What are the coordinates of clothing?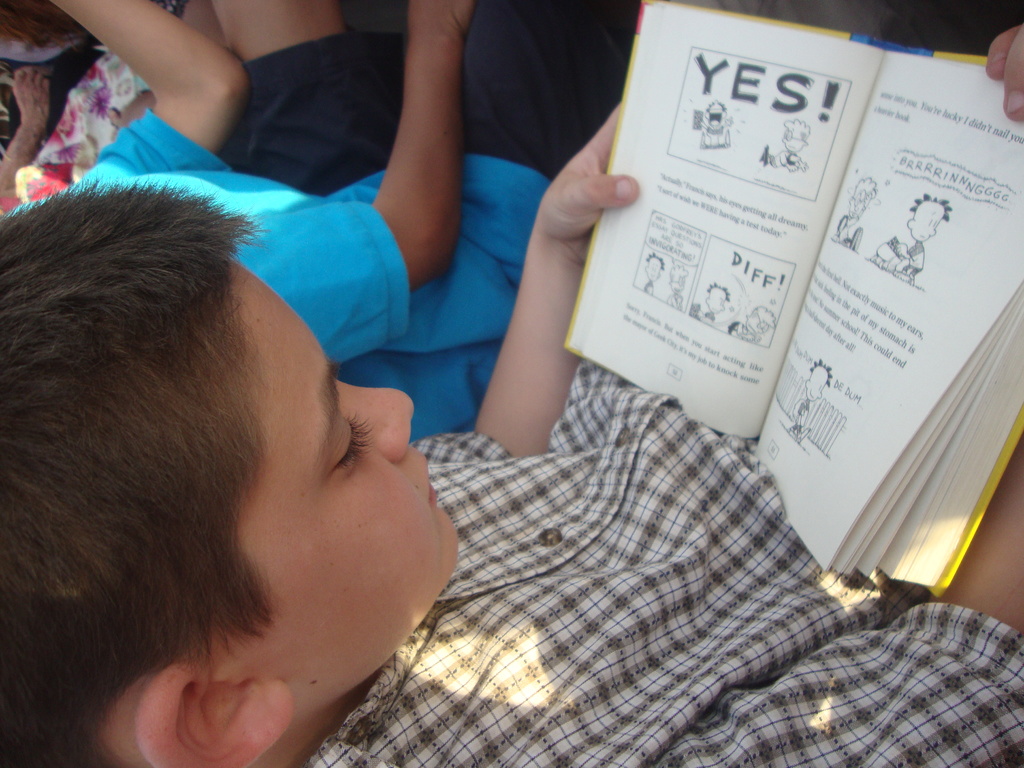
bbox=(0, 0, 630, 431).
